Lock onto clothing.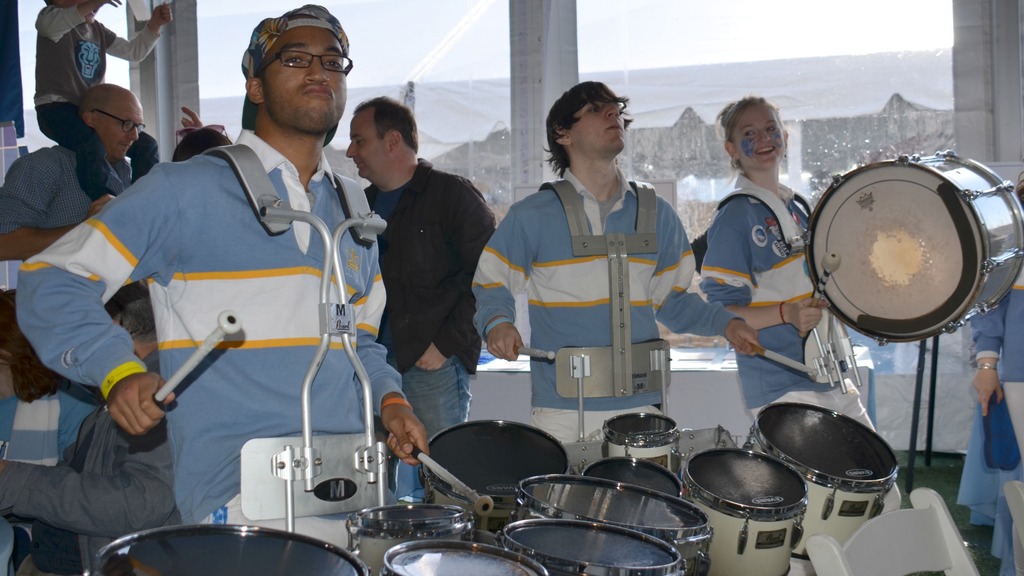
Locked: 36,108,381,538.
